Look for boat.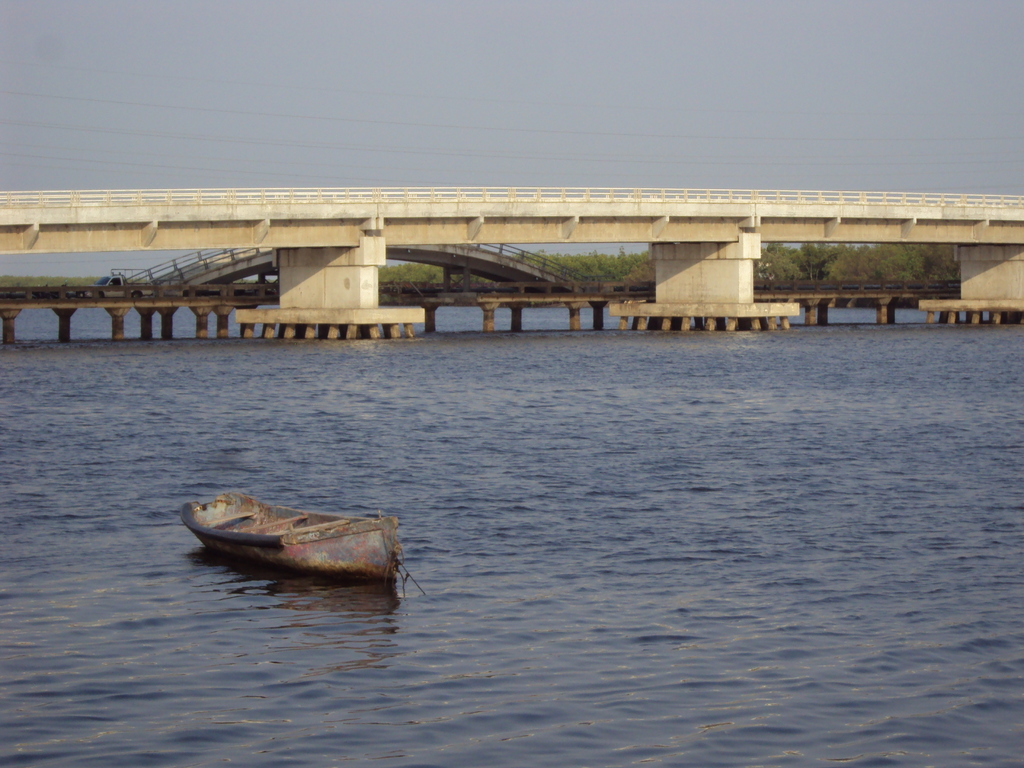
Found: (left=170, top=475, right=411, bottom=584).
